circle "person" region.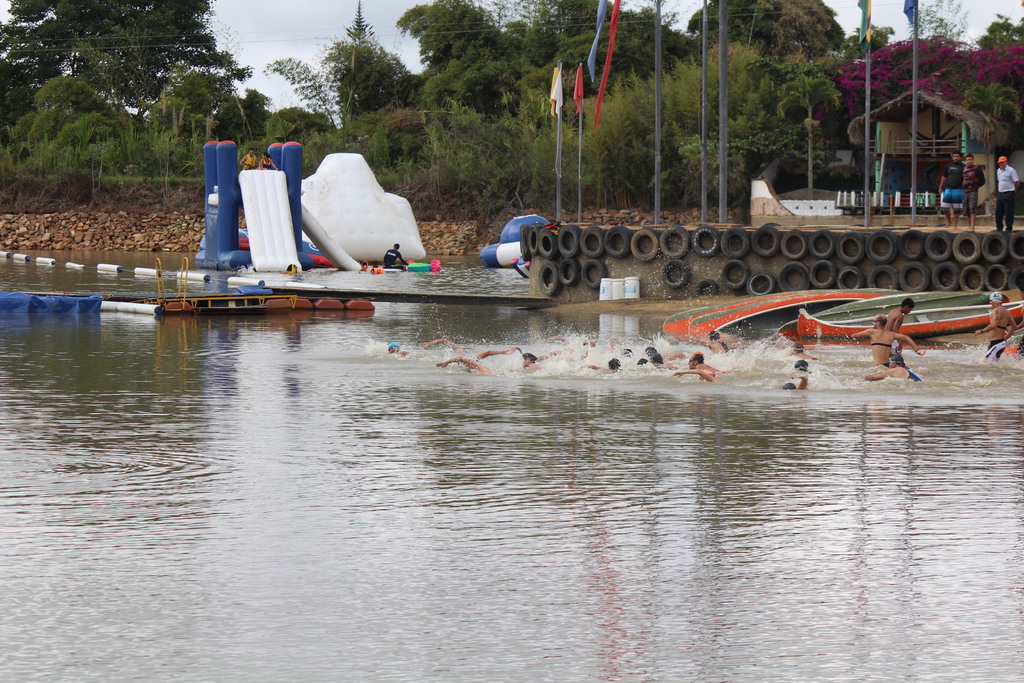
Region: {"left": 976, "top": 294, "right": 1018, "bottom": 375}.
